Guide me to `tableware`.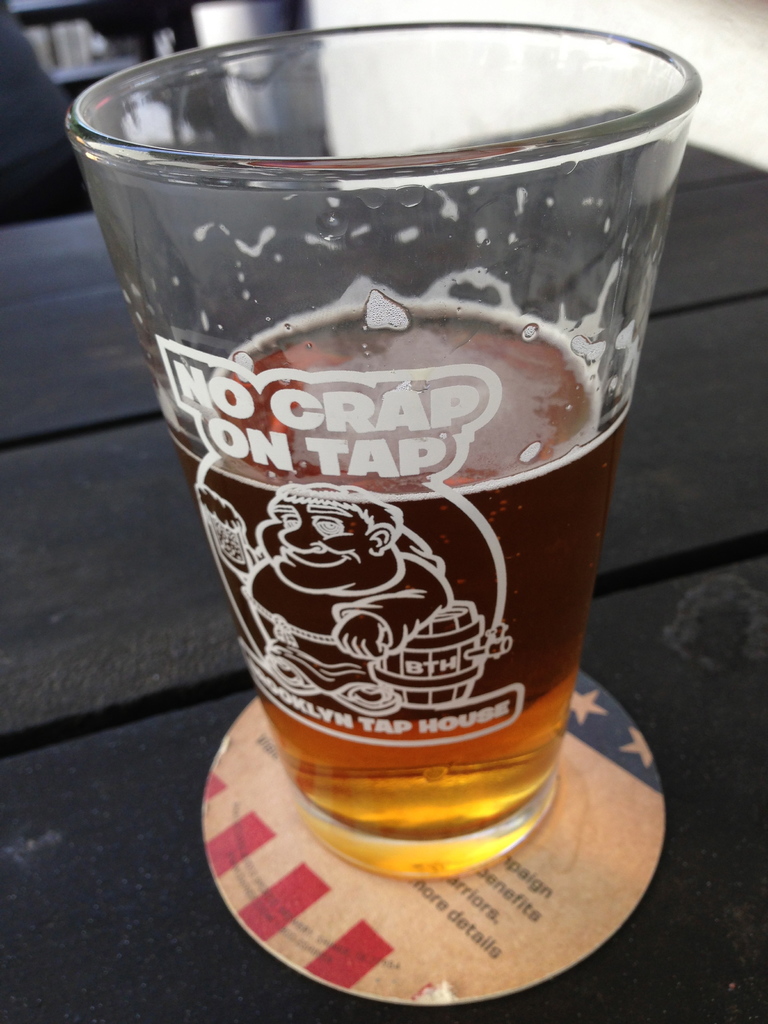
Guidance: left=98, top=56, right=682, bottom=835.
